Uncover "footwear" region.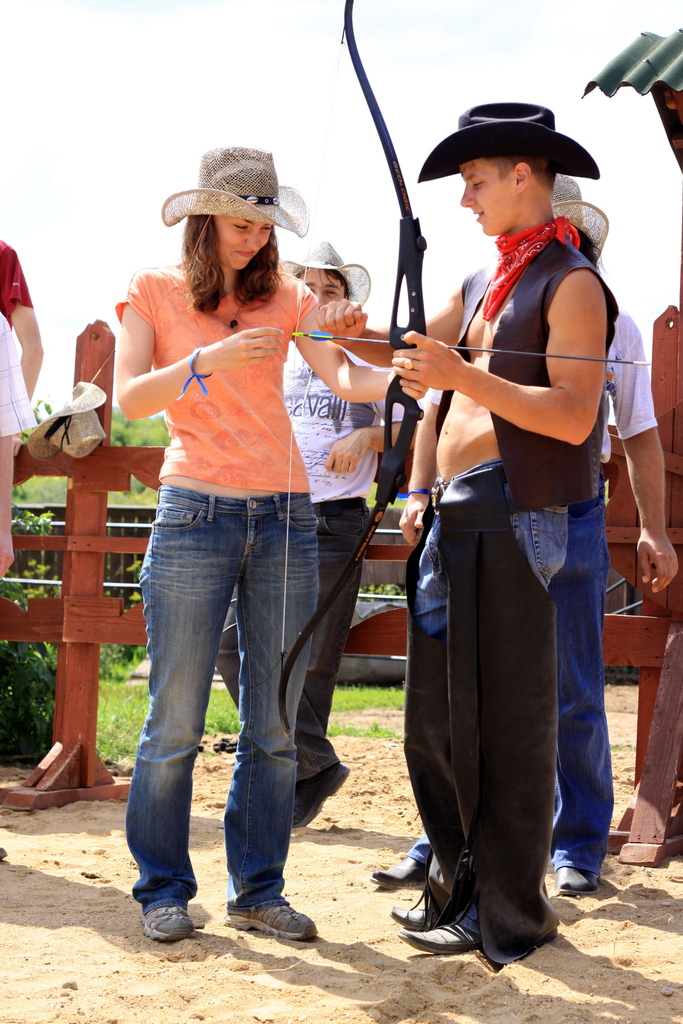
Uncovered: select_region(144, 897, 202, 951).
